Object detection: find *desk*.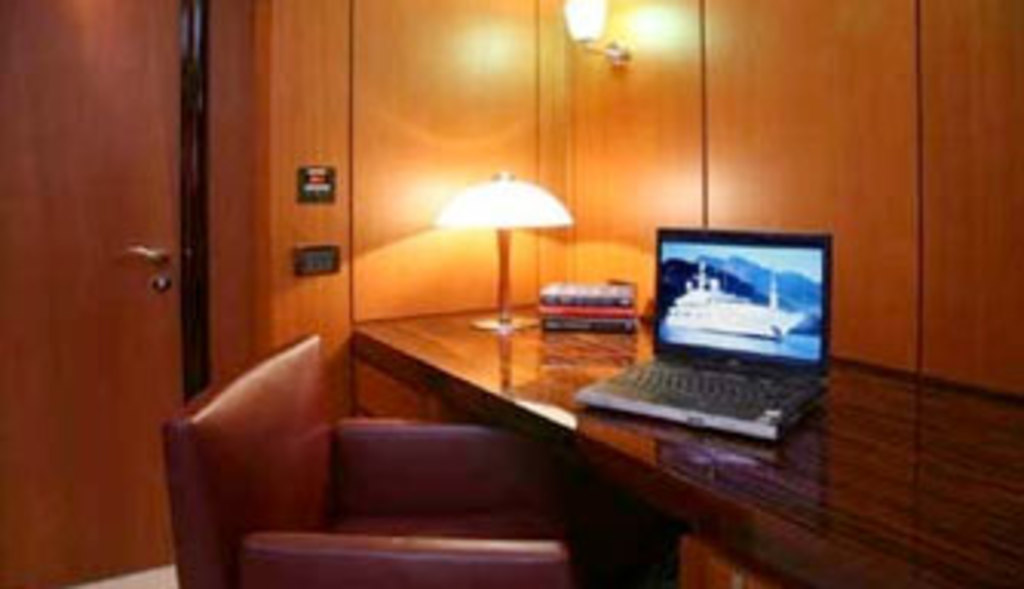
353 301 1021 586.
